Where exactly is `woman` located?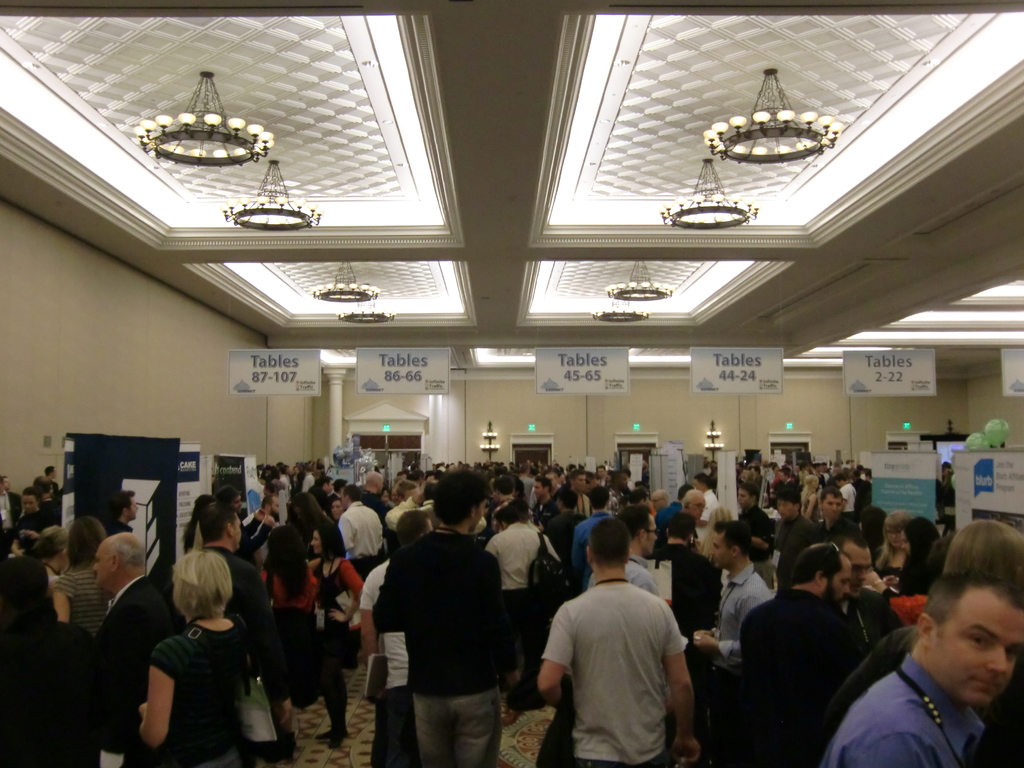
Its bounding box is bbox=(303, 520, 364, 746).
